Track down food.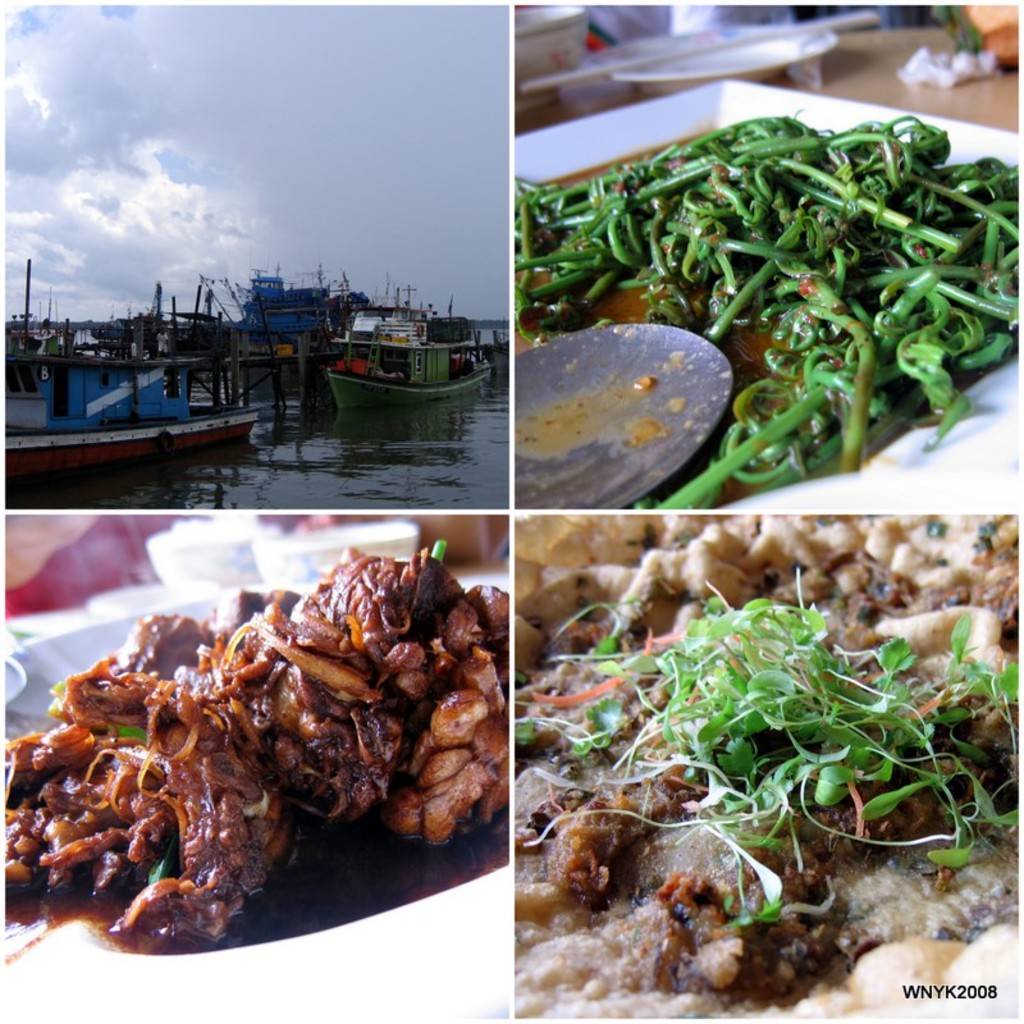
Tracked to [8, 543, 502, 955].
